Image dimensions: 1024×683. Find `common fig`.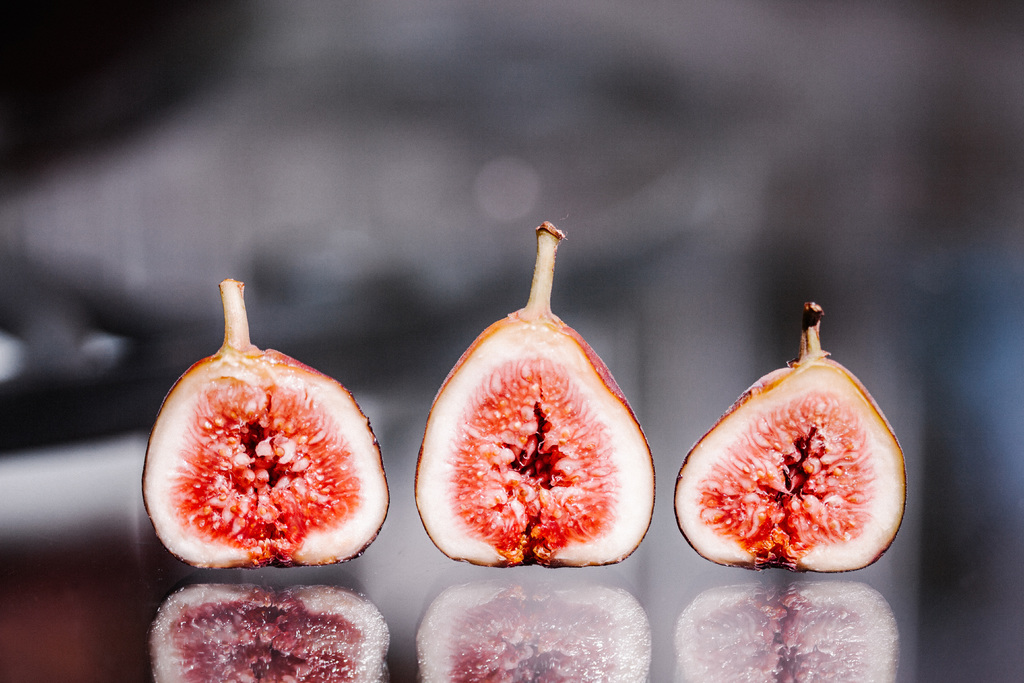
<box>668,581,897,682</box>.
